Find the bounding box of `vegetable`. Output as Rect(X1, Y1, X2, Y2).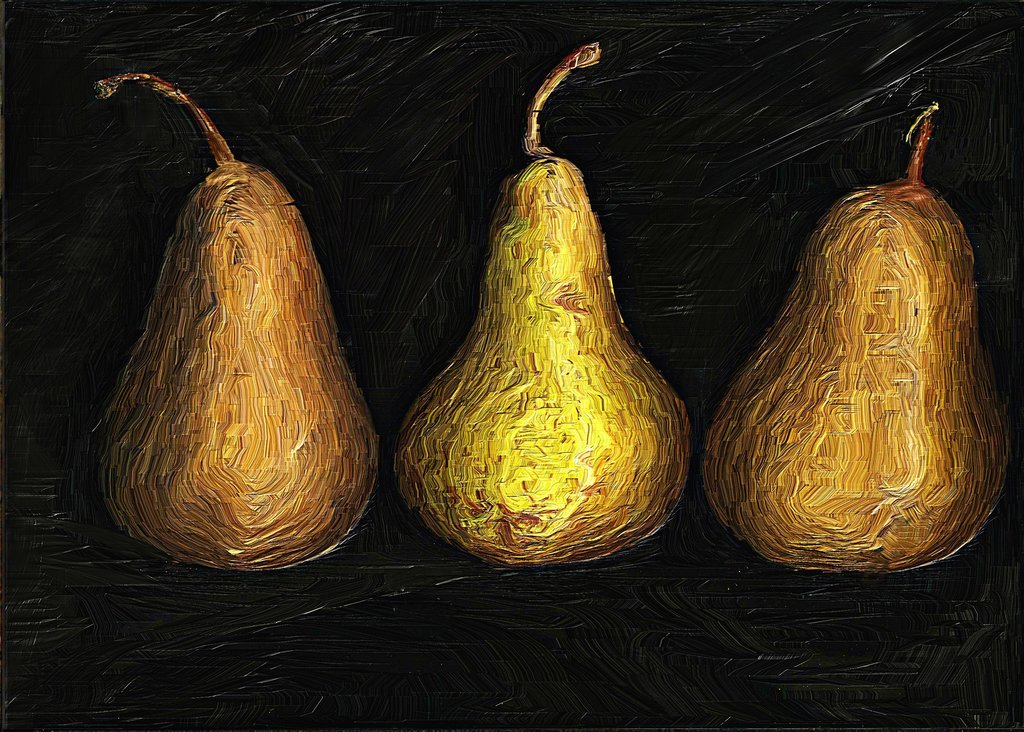
Rect(717, 171, 982, 584).
